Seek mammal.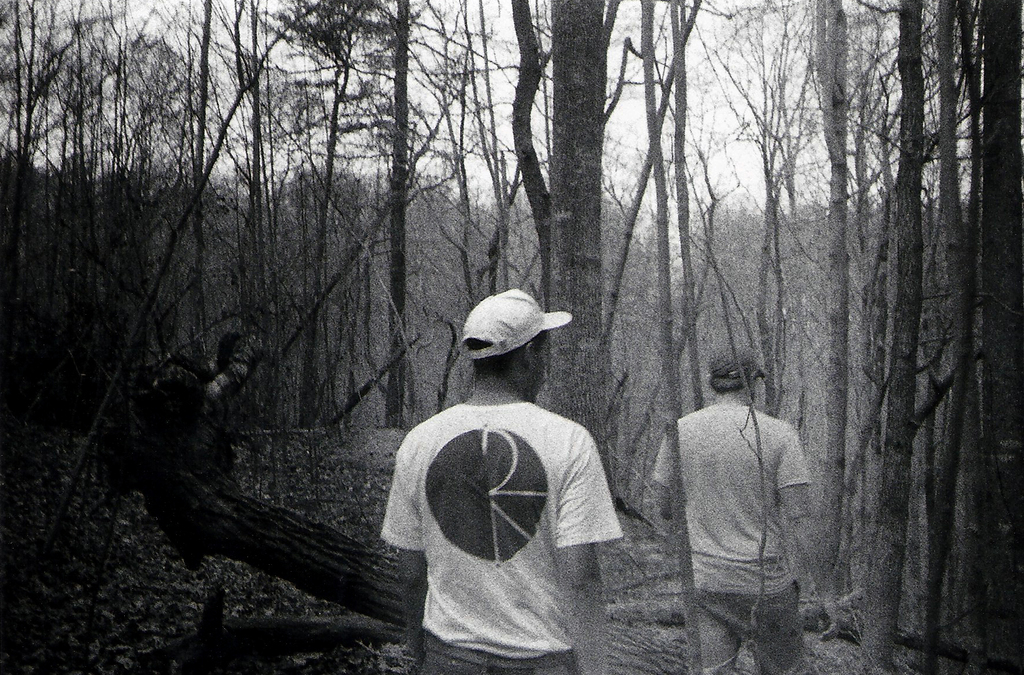
bbox(646, 349, 840, 674).
